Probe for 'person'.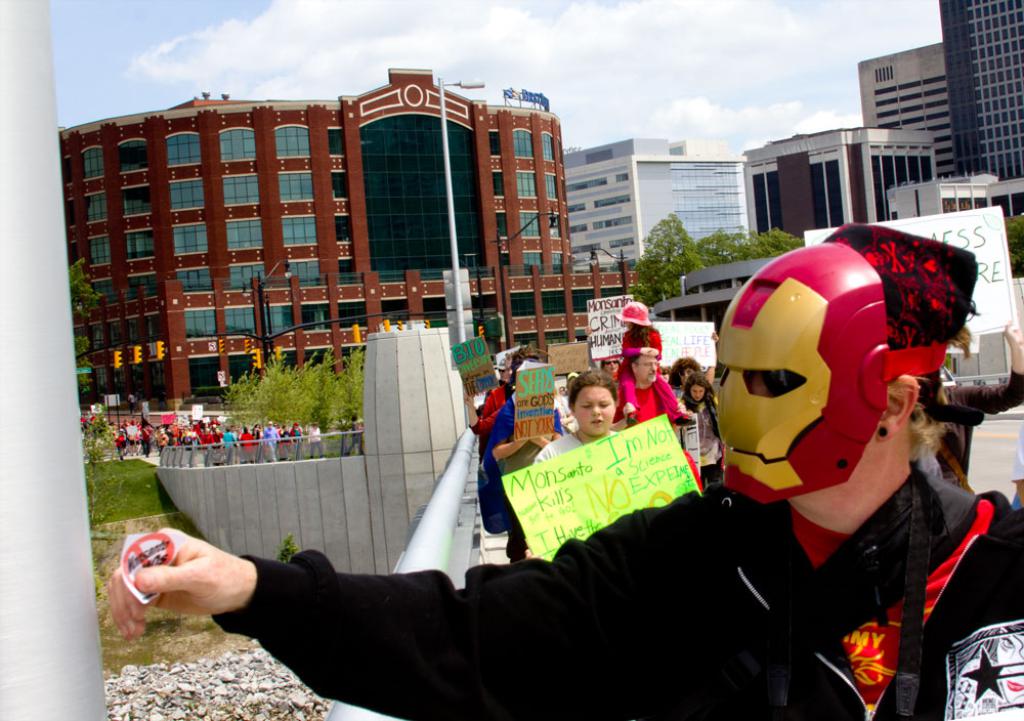
Probe result: rect(111, 226, 1023, 720).
